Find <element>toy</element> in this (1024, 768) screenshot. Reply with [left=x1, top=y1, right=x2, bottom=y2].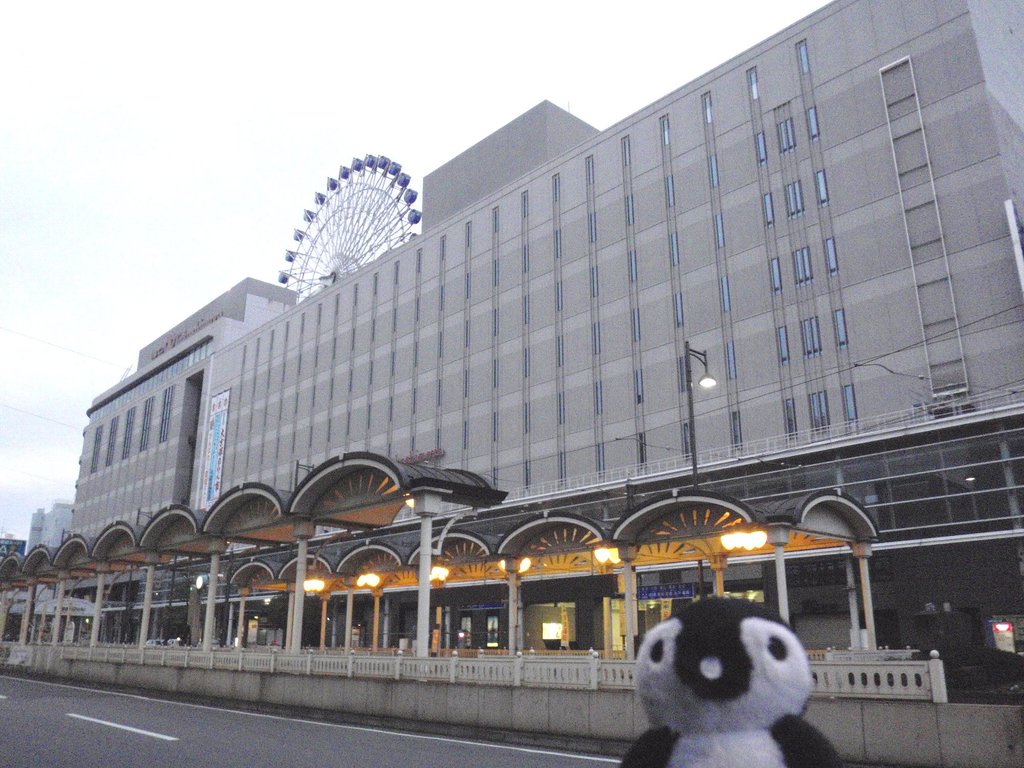
[left=619, top=602, right=831, bottom=767].
